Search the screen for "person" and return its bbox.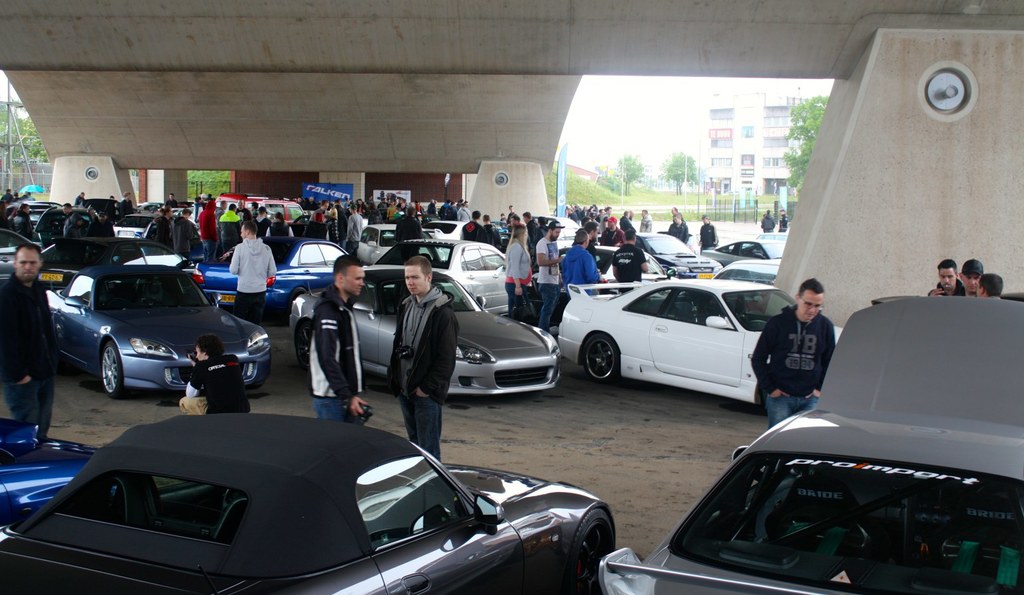
Found: Rect(0, 248, 52, 442).
